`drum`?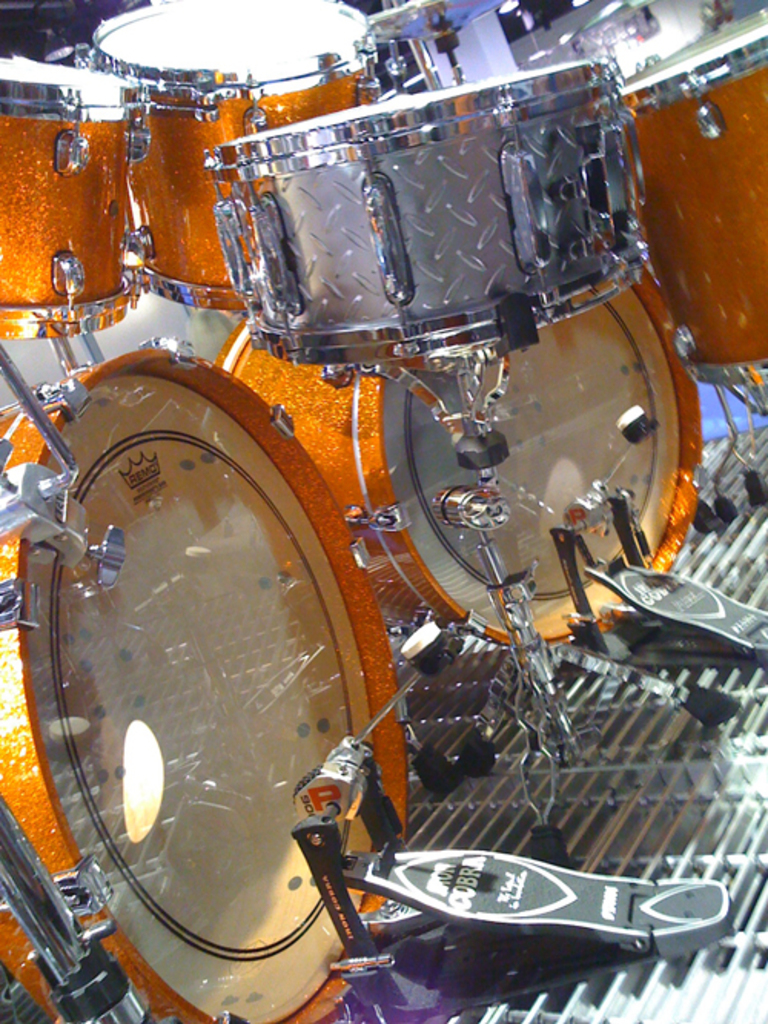
l=619, t=9, r=766, b=368
